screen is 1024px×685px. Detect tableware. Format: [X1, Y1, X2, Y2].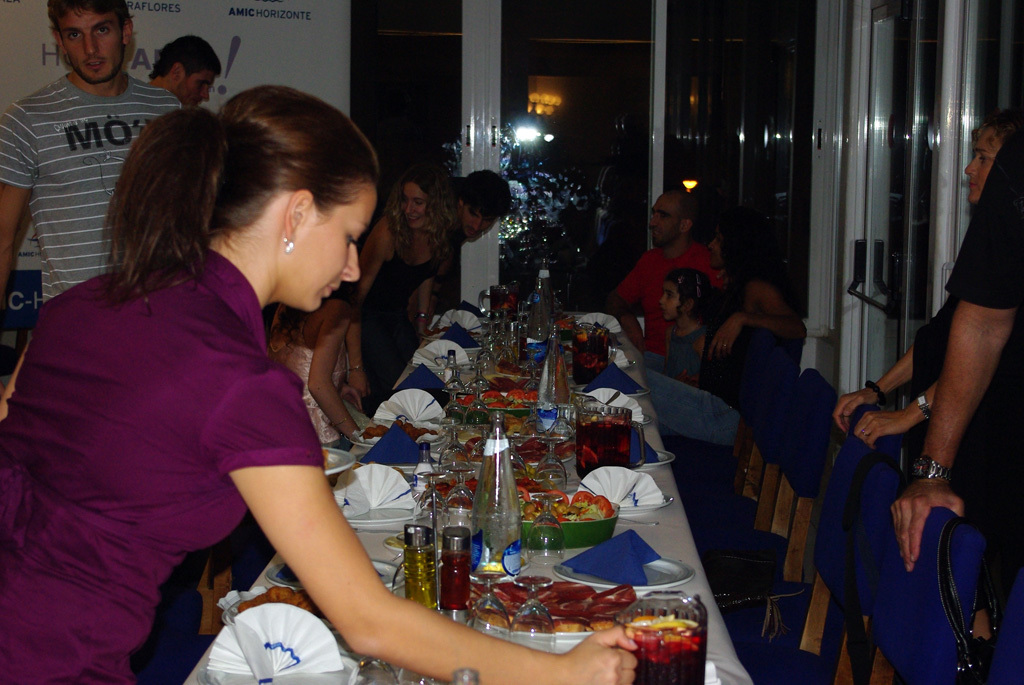
[477, 338, 497, 372].
